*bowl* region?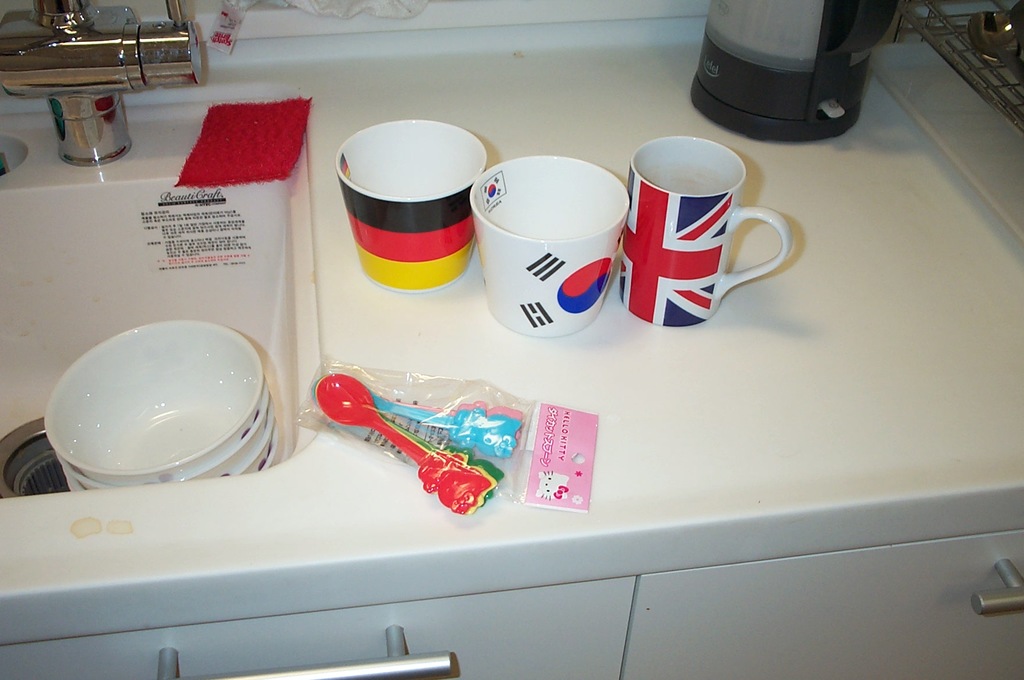
65 411 278 488
